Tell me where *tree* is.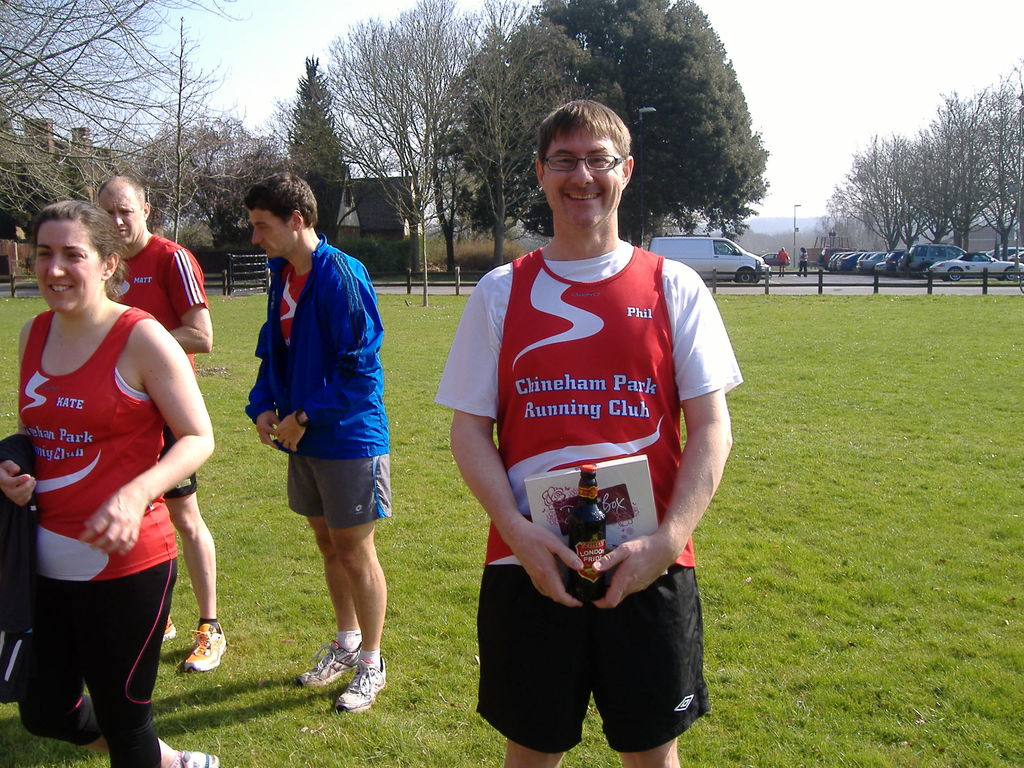
*tree* is at crop(139, 100, 285, 285).
